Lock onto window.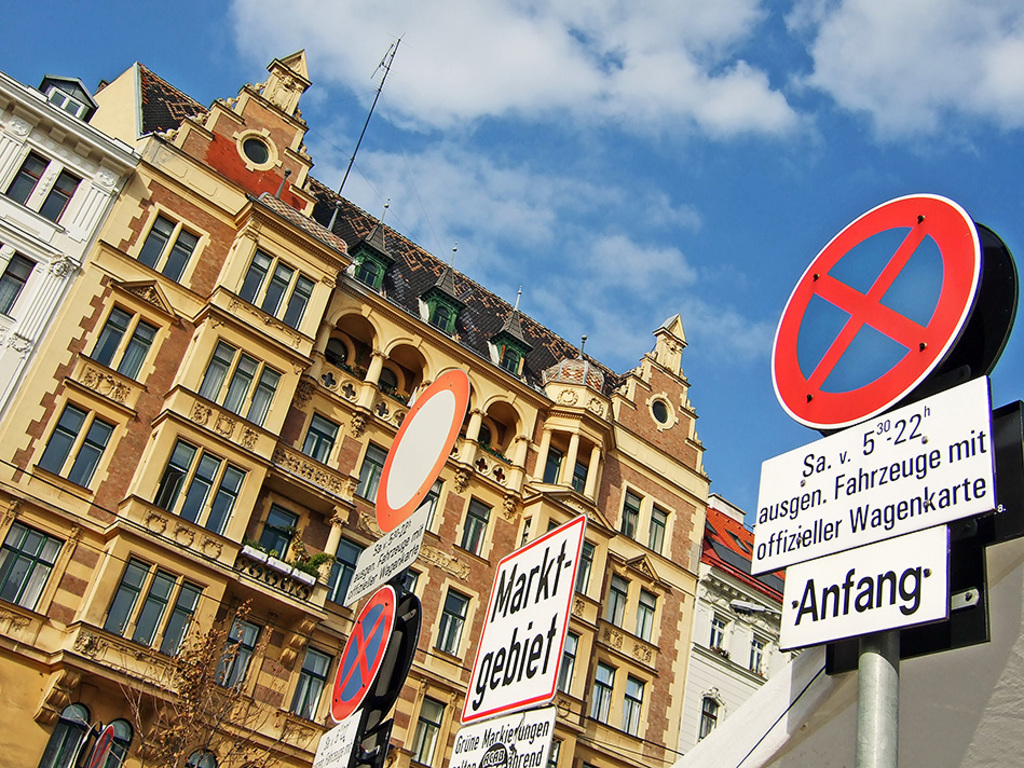
Locked: x1=622 y1=685 x2=645 y2=740.
